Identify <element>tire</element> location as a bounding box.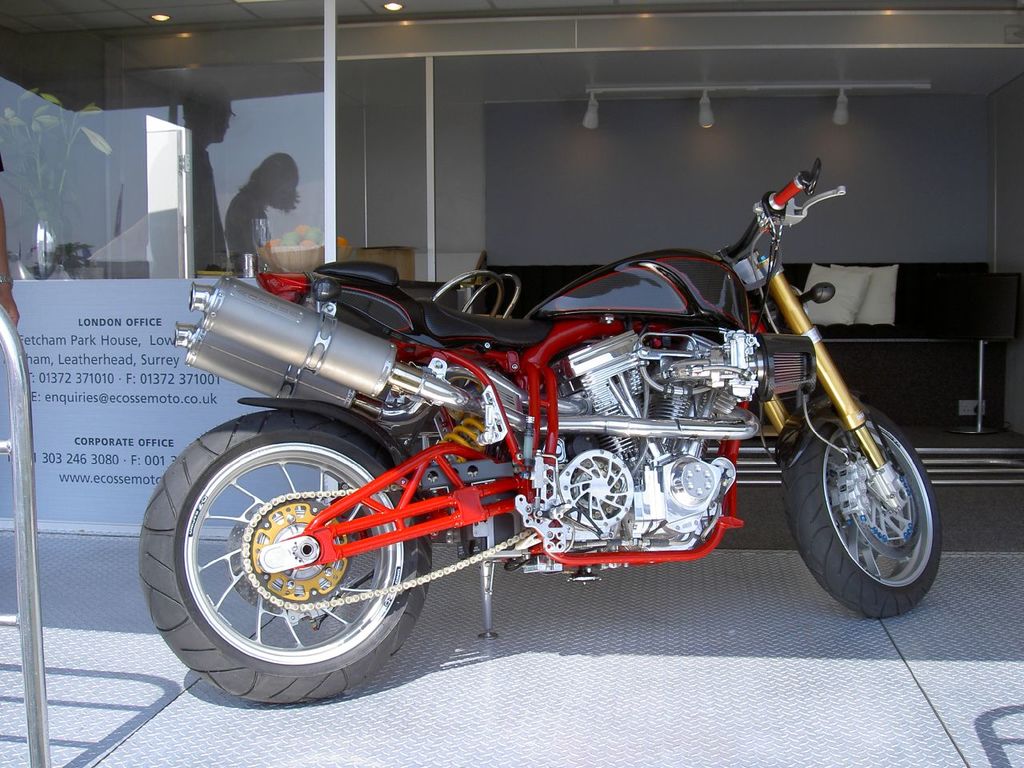
crop(158, 406, 447, 690).
